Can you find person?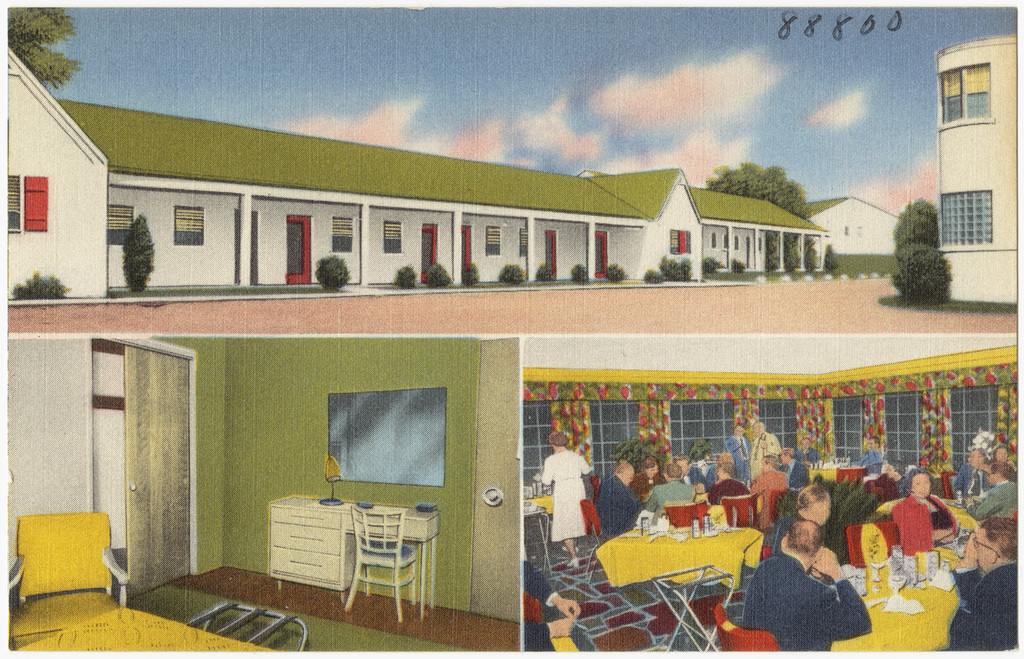
Yes, bounding box: box=[950, 447, 989, 499].
